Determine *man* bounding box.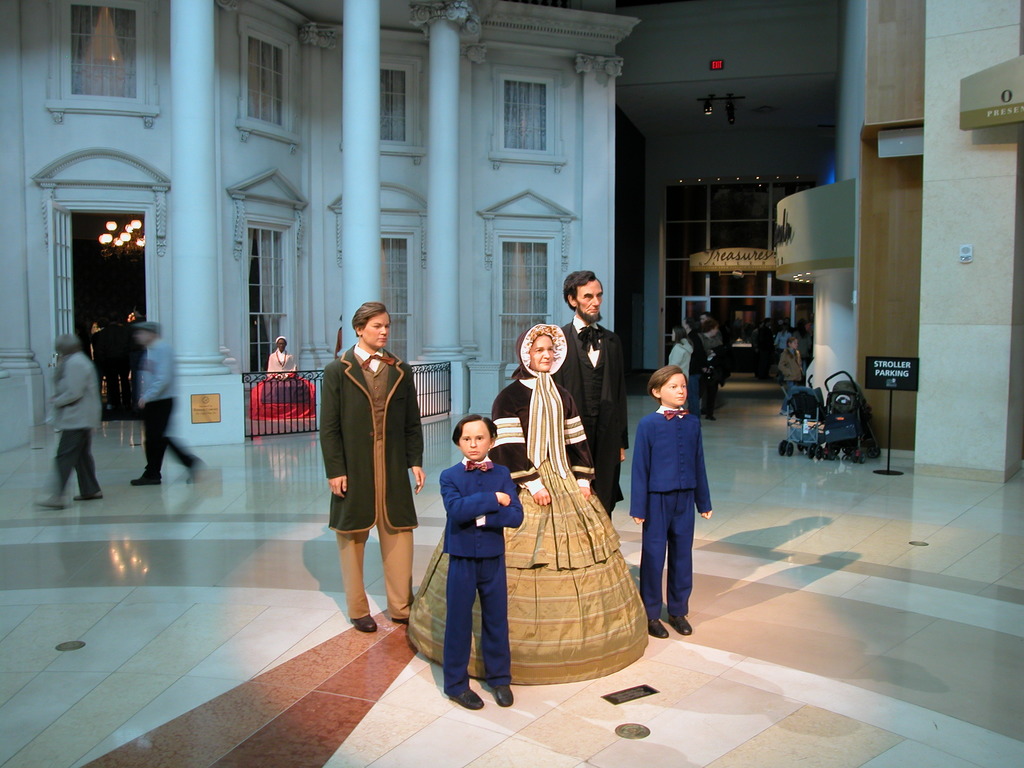
Determined: bbox=[558, 268, 629, 525].
